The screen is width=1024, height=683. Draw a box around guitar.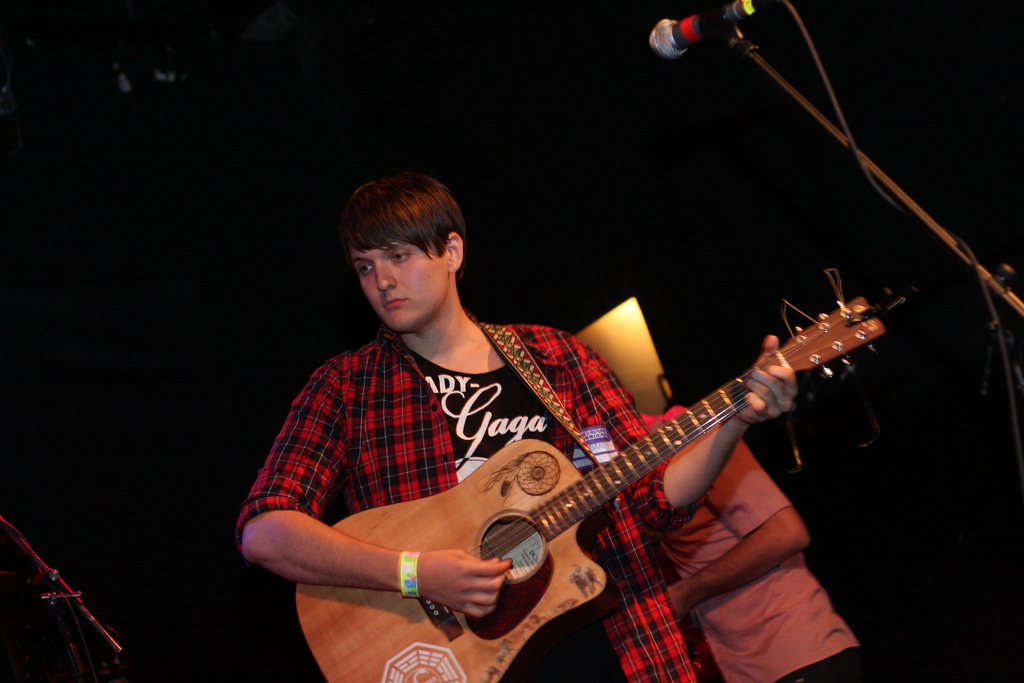
[left=295, top=268, right=892, bottom=682].
